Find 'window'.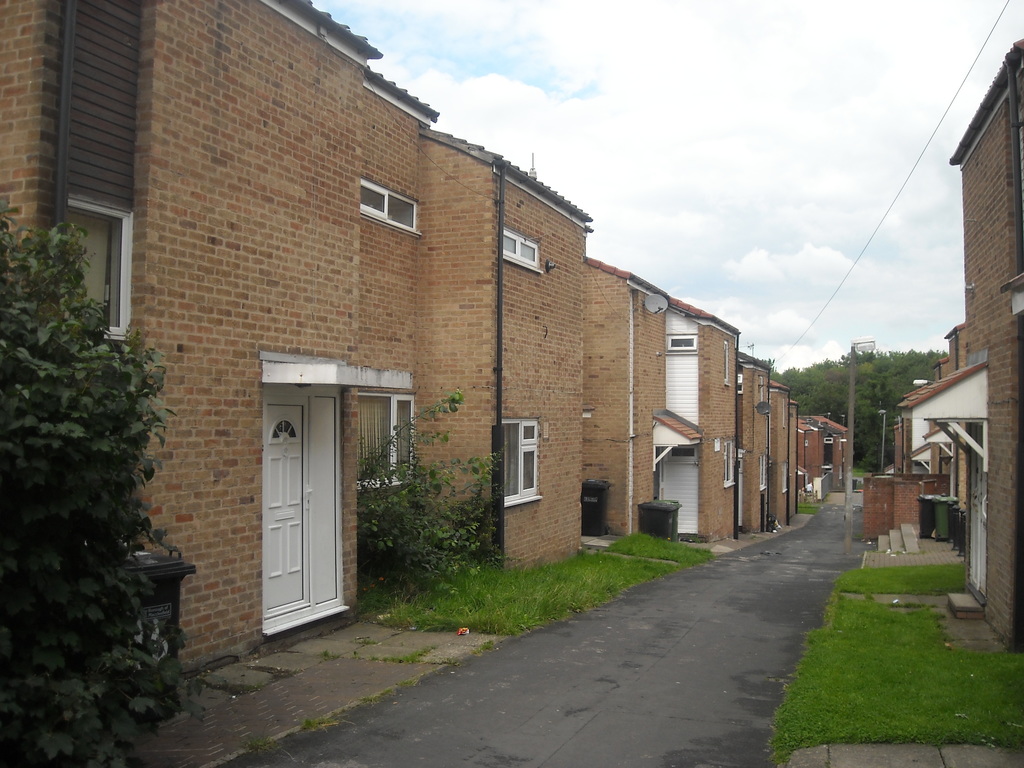
(left=665, top=446, right=698, bottom=461).
